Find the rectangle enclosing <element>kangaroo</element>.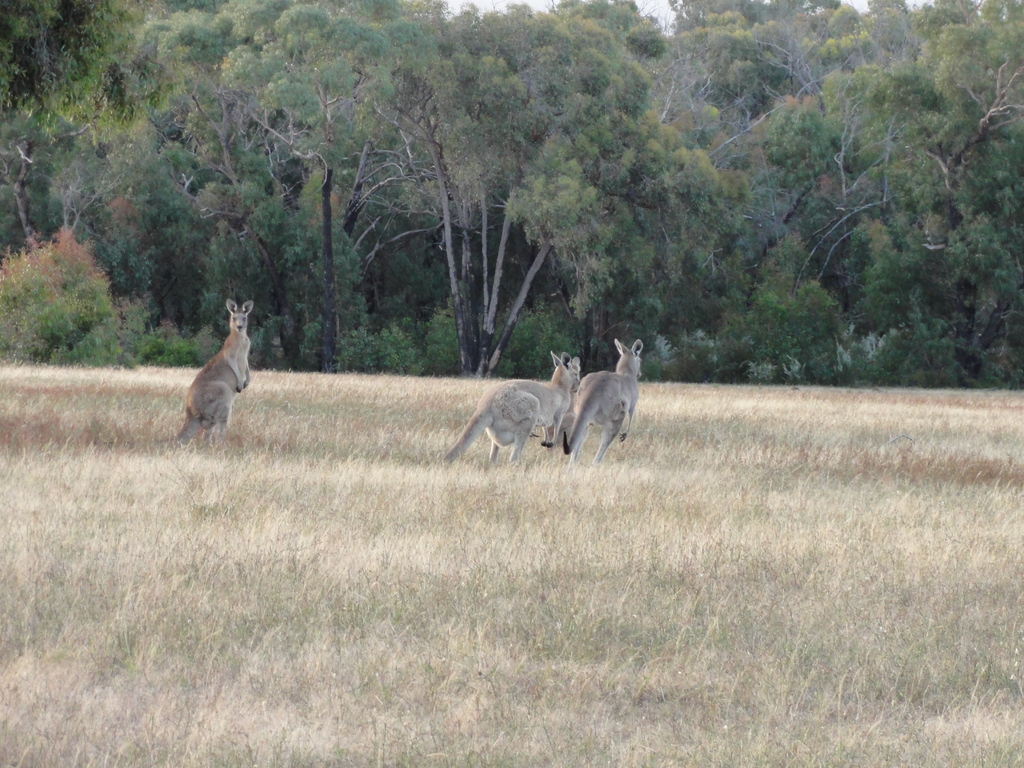
crop(155, 302, 254, 433).
